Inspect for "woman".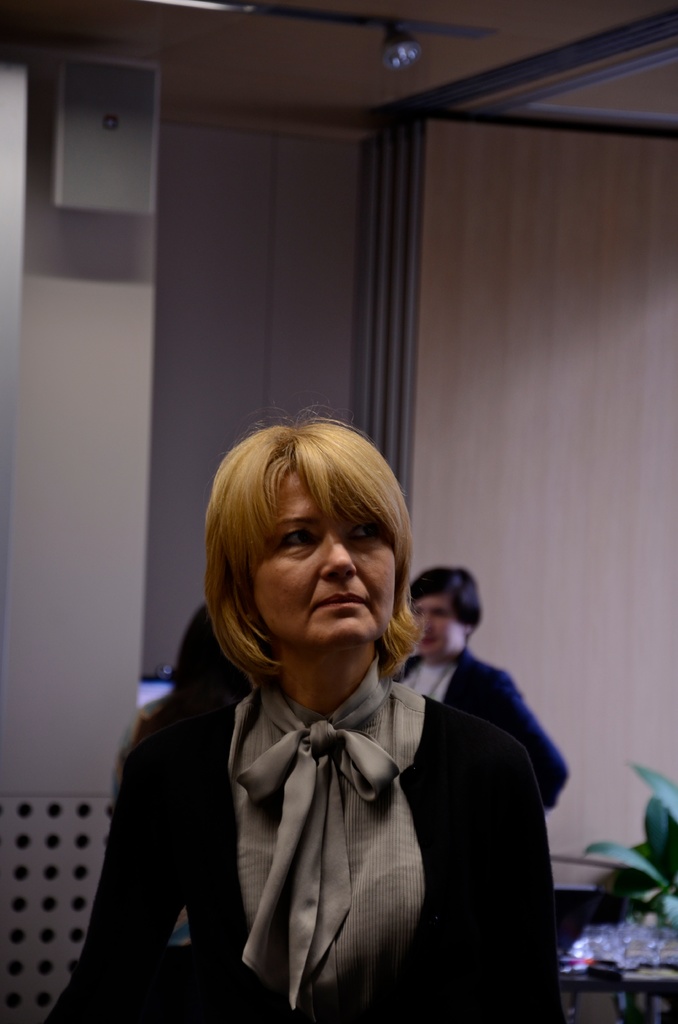
Inspection: [76,461,560,1012].
